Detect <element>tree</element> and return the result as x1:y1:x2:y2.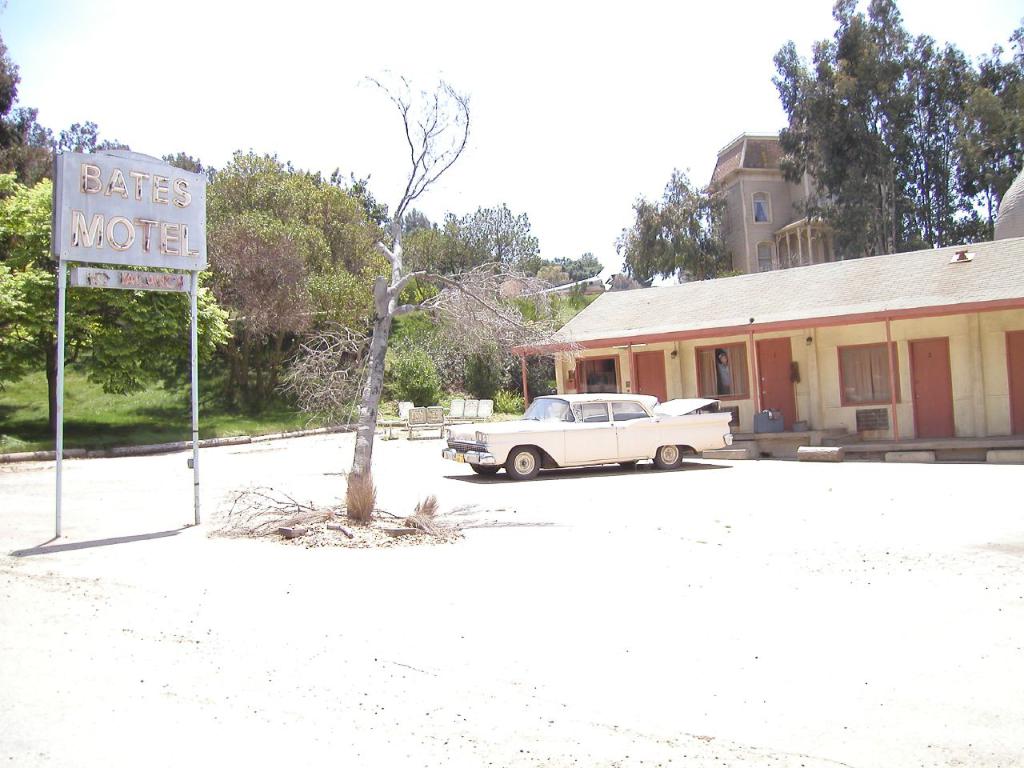
618:166:730:282.
